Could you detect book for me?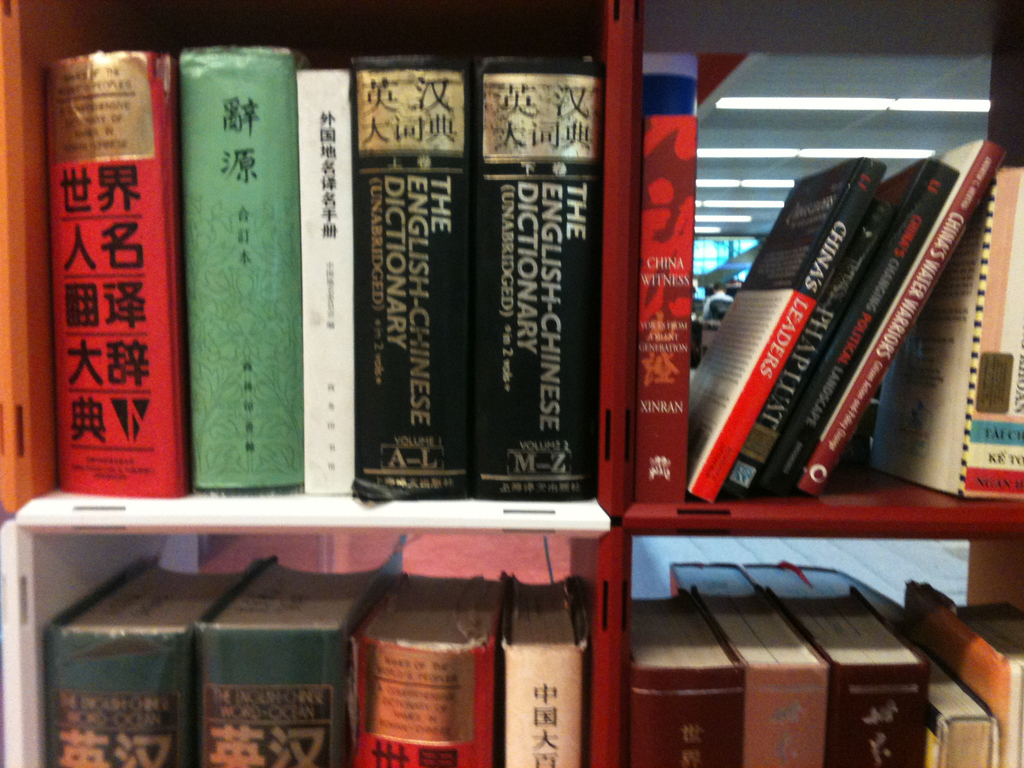
Detection result: 686:163:890:502.
